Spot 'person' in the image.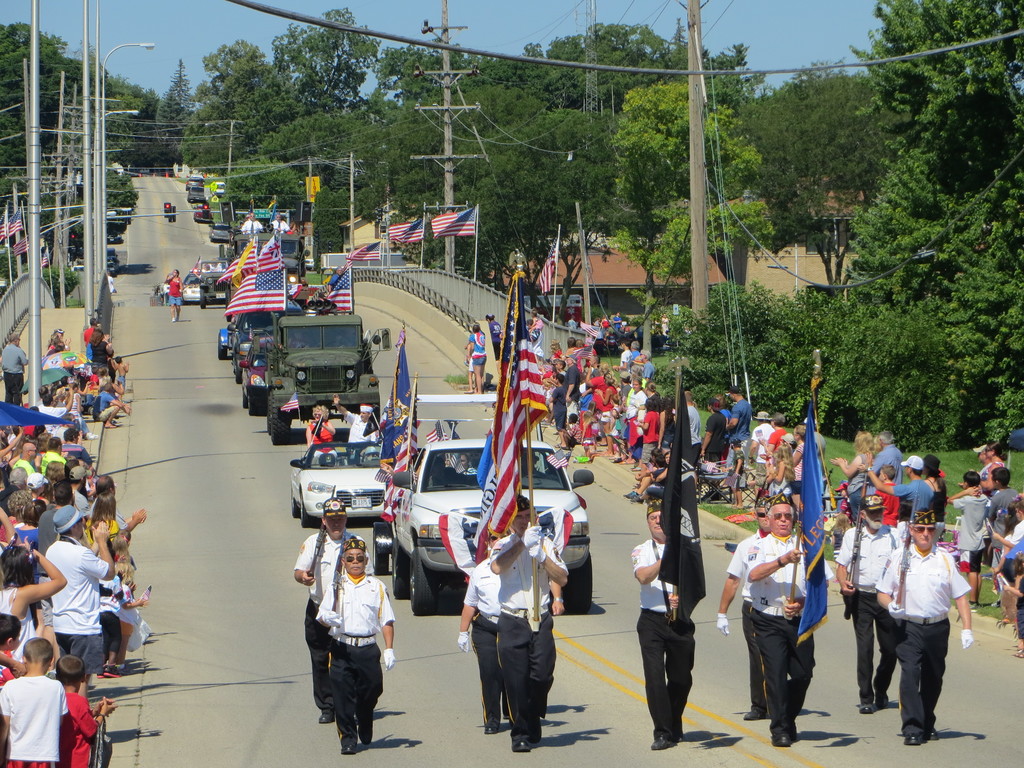
'person' found at locate(456, 522, 511, 736).
